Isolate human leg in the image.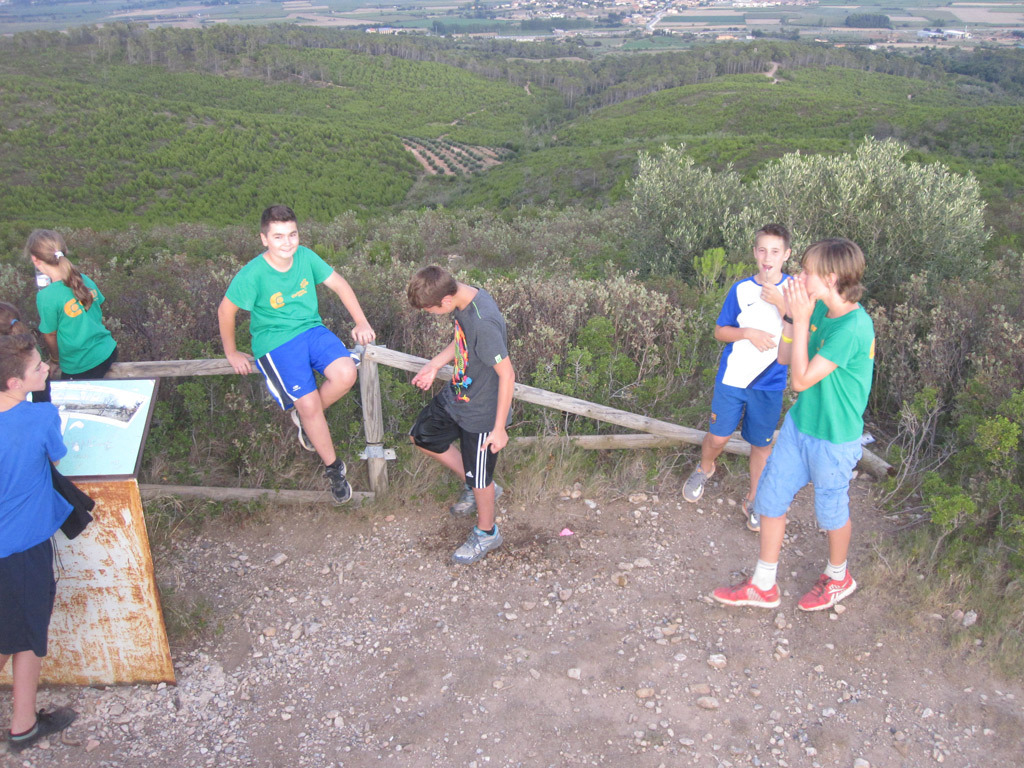
Isolated region: [681,385,763,535].
